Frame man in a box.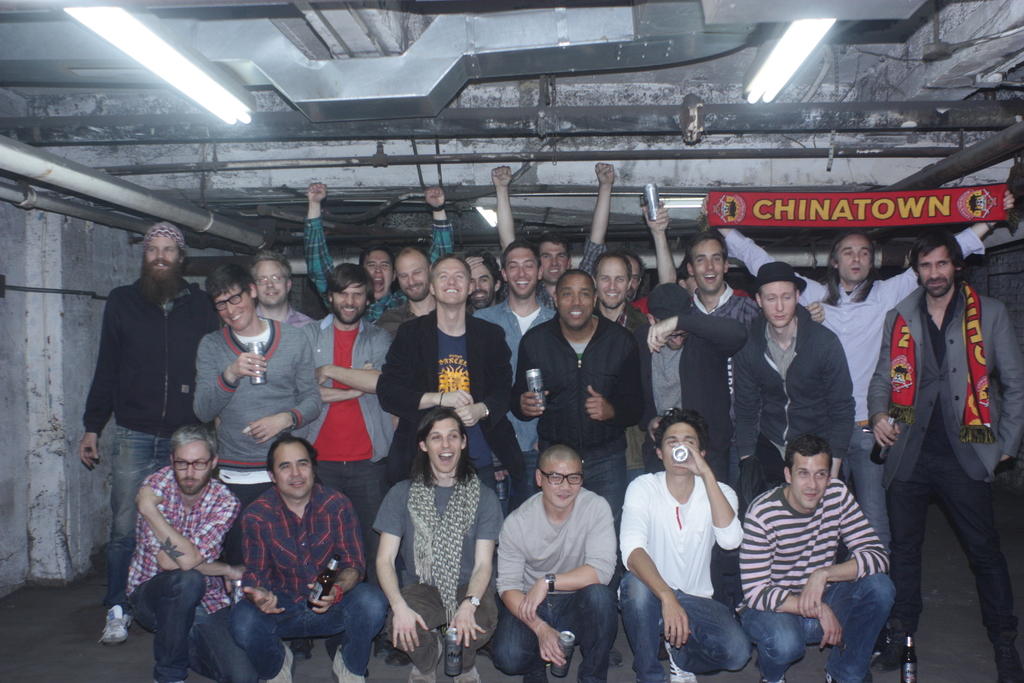
locate(235, 436, 390, 682).
